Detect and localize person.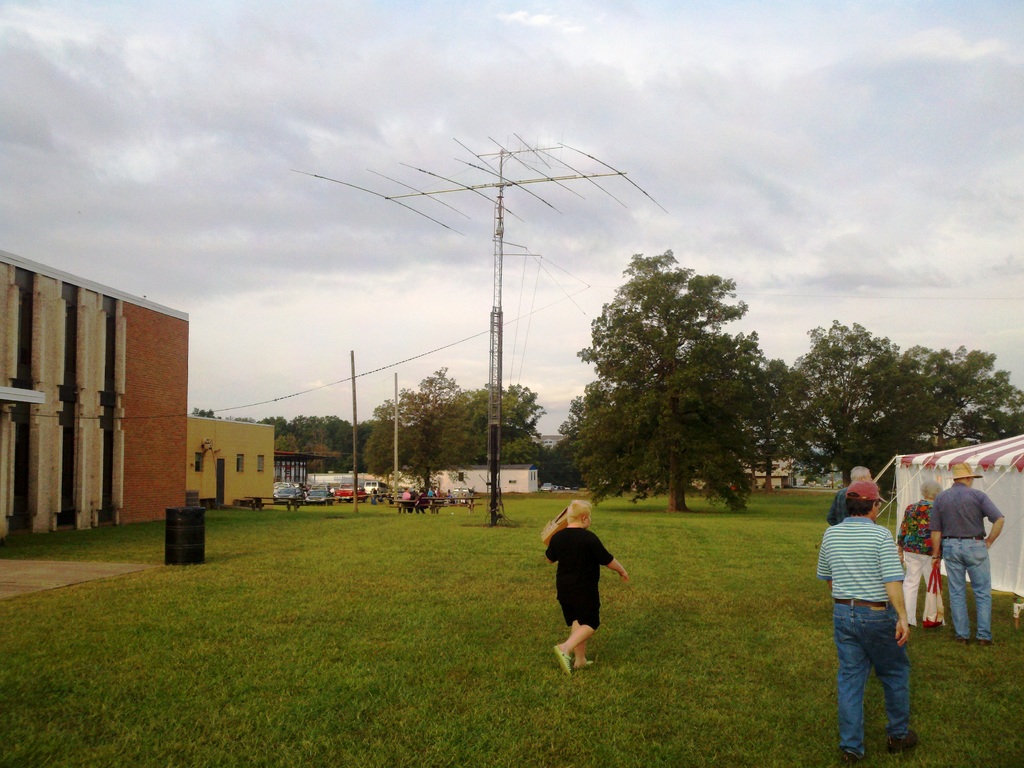
Localized at <box>817,469,880,529</box>.
